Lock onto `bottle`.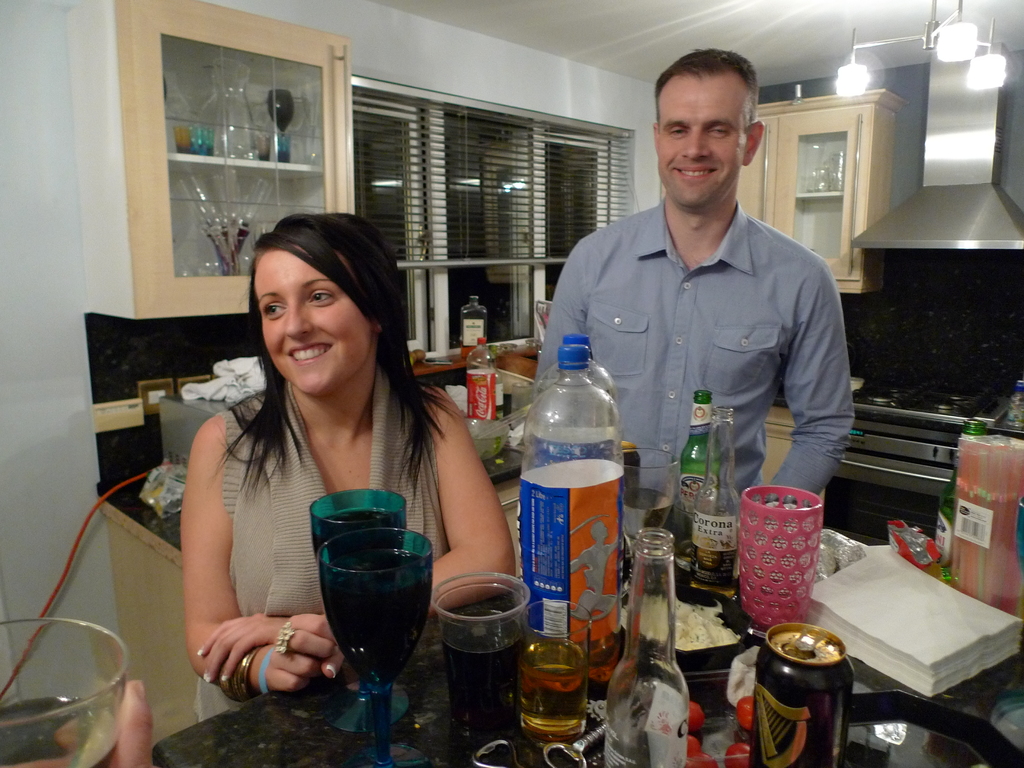
Locked: <box>461,297,488,359</box>.
